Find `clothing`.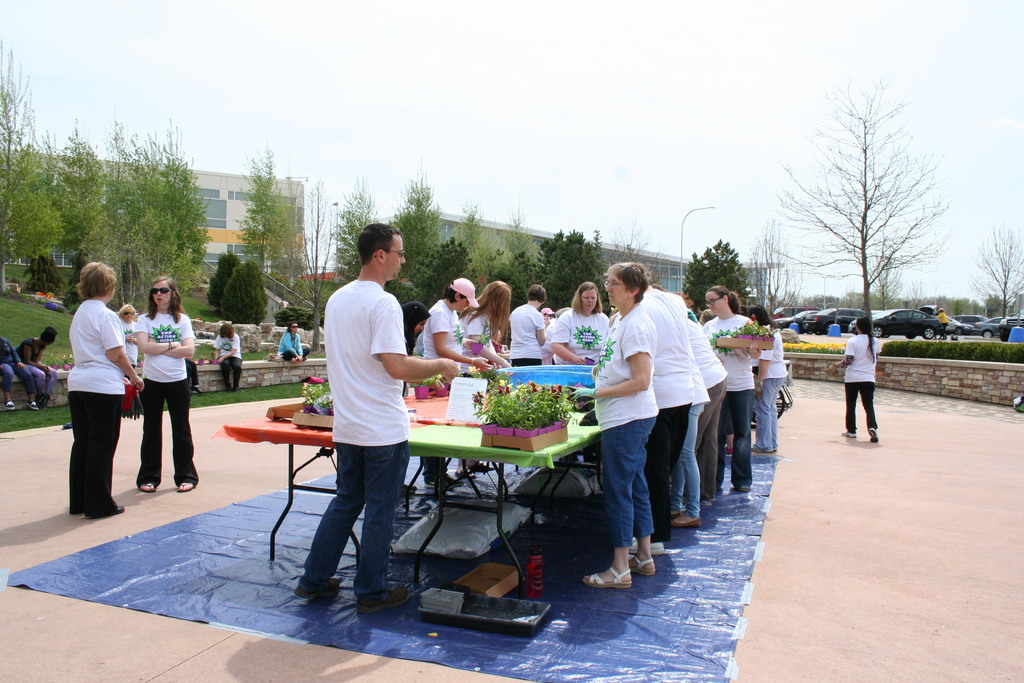
bbox(505, 302, 543, 368).
